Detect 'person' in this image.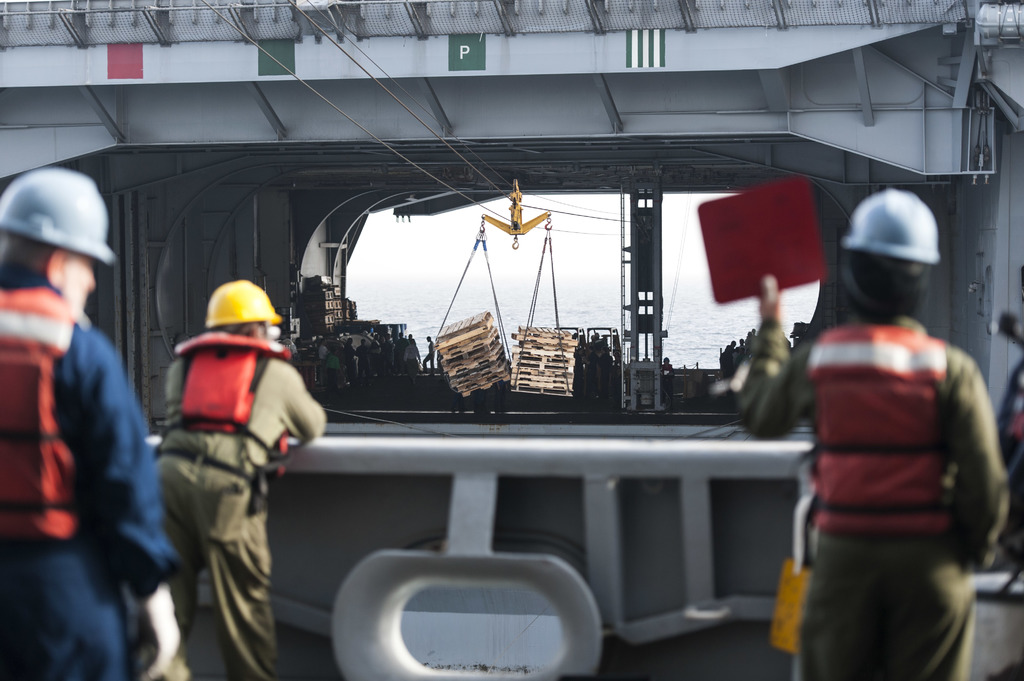
Detection: <bbox>573, 348, 587, 397</bbox>.
